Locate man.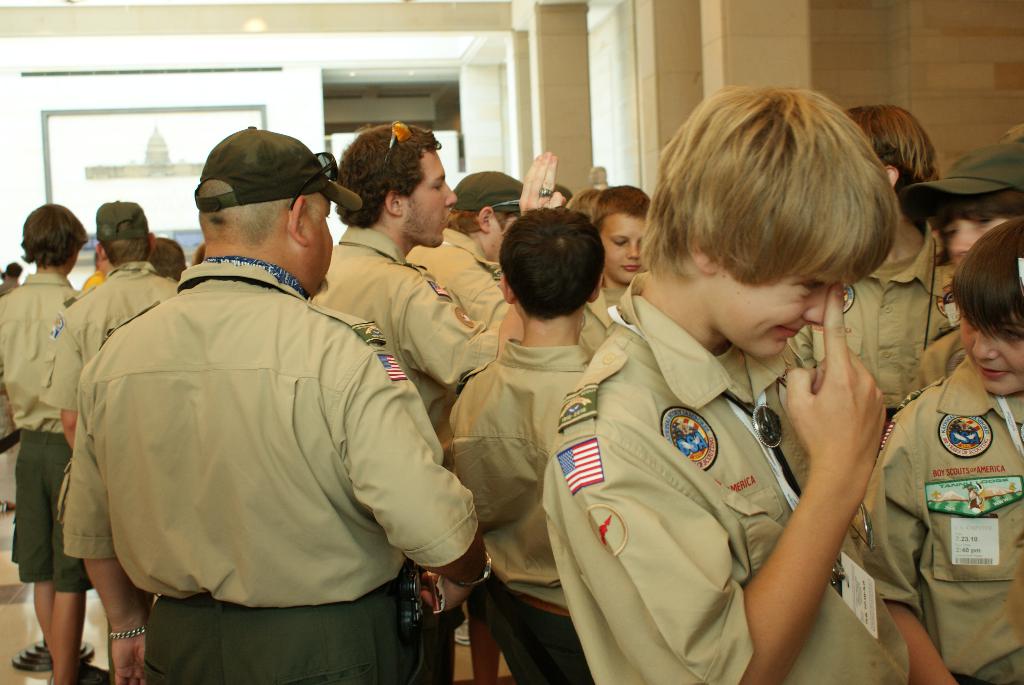
Bounding box: (left=0, top=205, right=91, bottom=684).
